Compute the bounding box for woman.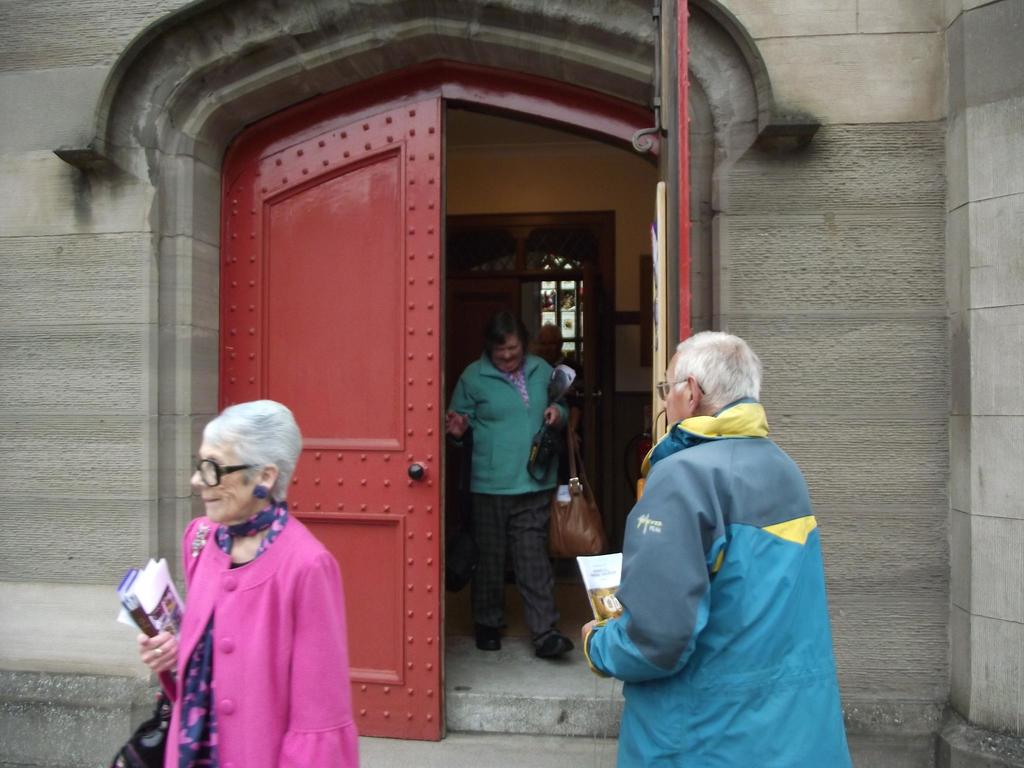
pyautogui.locateOnScreen(445, 311, 580, 661).
